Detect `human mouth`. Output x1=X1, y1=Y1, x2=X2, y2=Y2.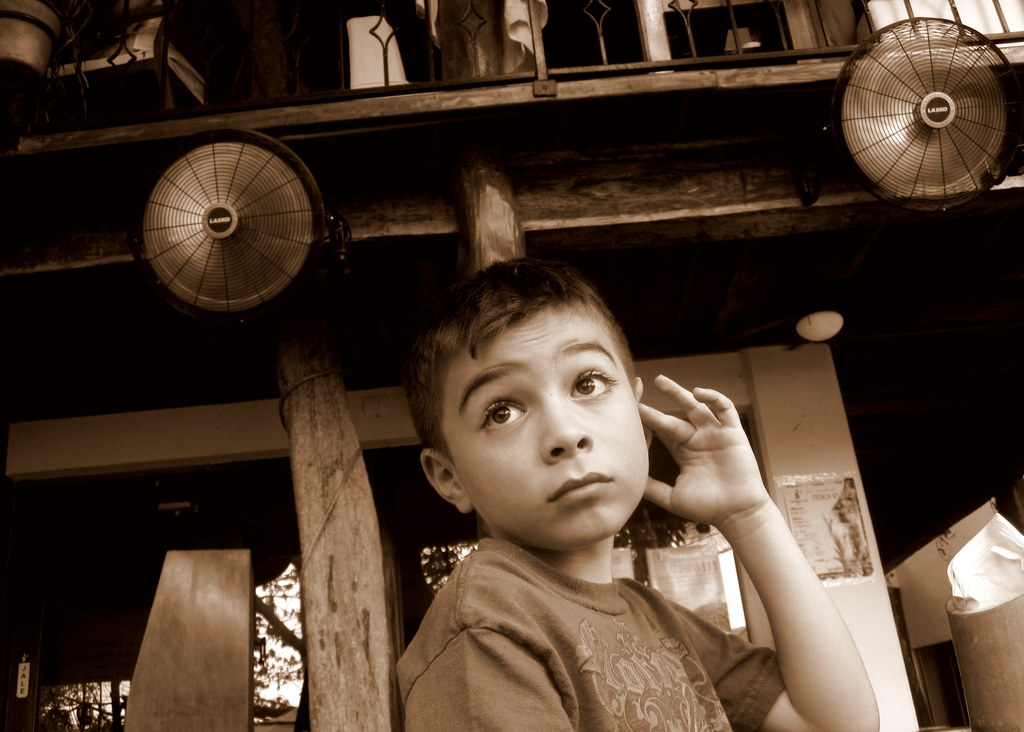
x1=545, y1=471, x2=614, y2=507.
